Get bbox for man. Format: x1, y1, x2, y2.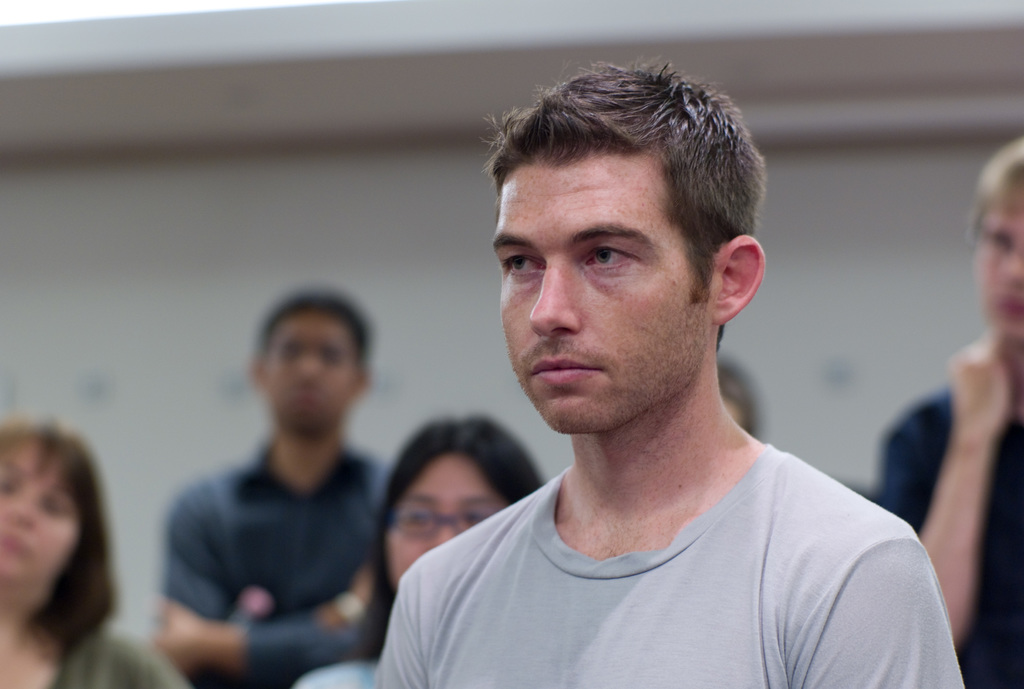
370, 60, 969, 688.
